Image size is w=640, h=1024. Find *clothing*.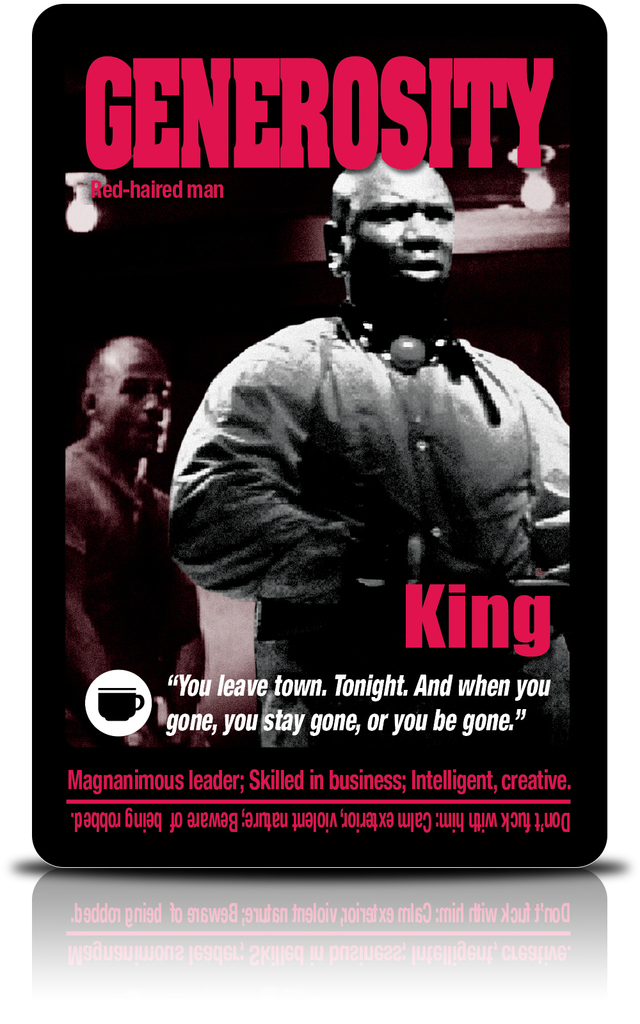
left=164, top=314, right=572, bottom=748.
